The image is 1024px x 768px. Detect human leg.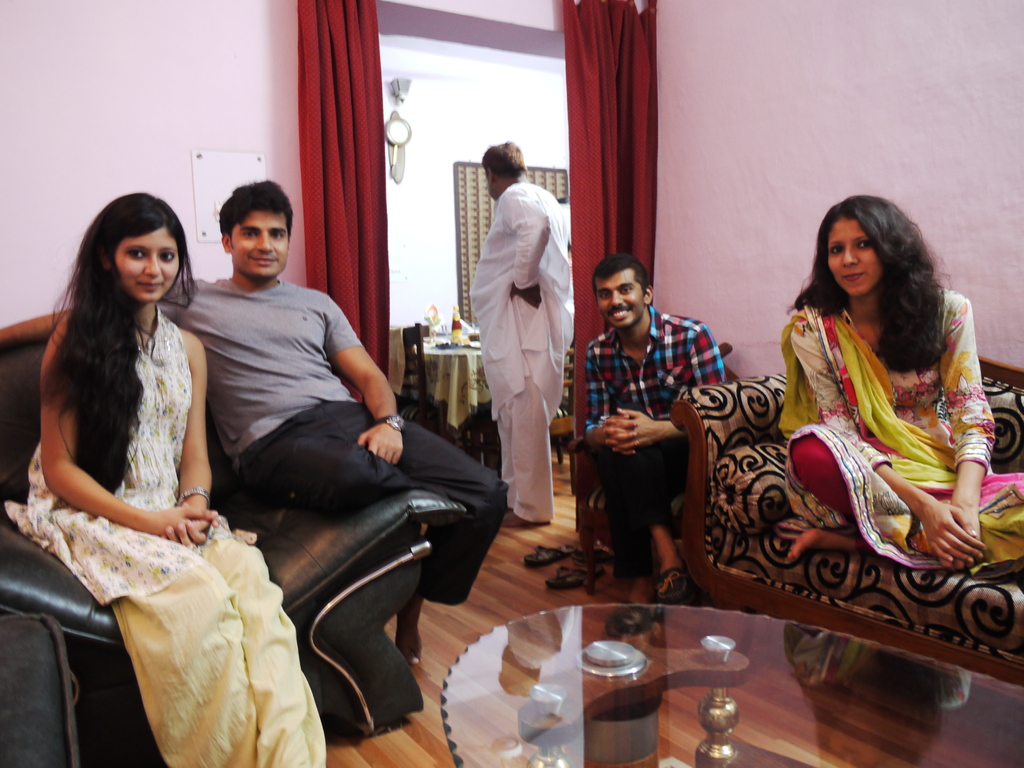
Detection: 605 441 692 600.
